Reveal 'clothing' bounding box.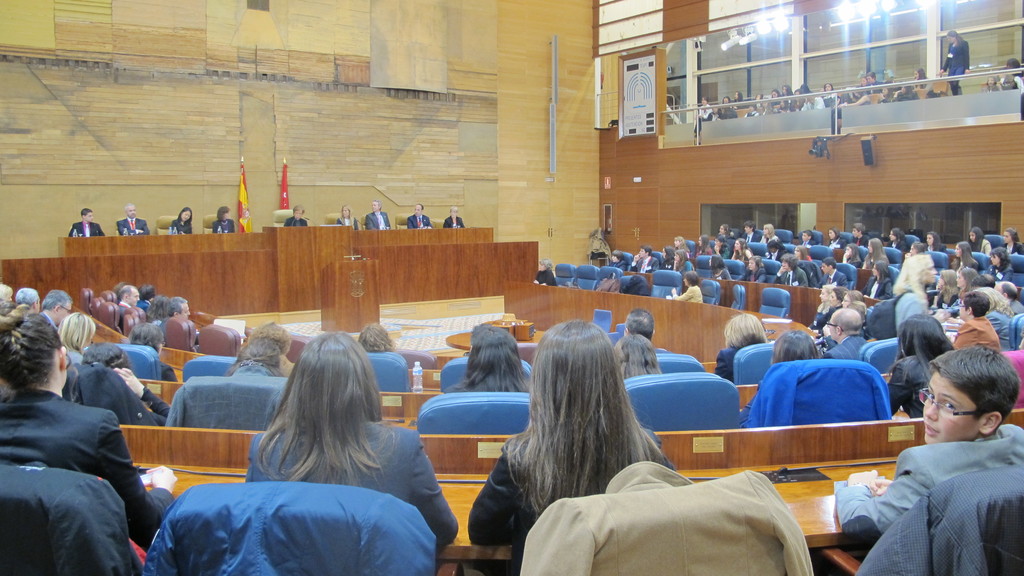
Revealed: bbox=[765, 100, 773, 113].
